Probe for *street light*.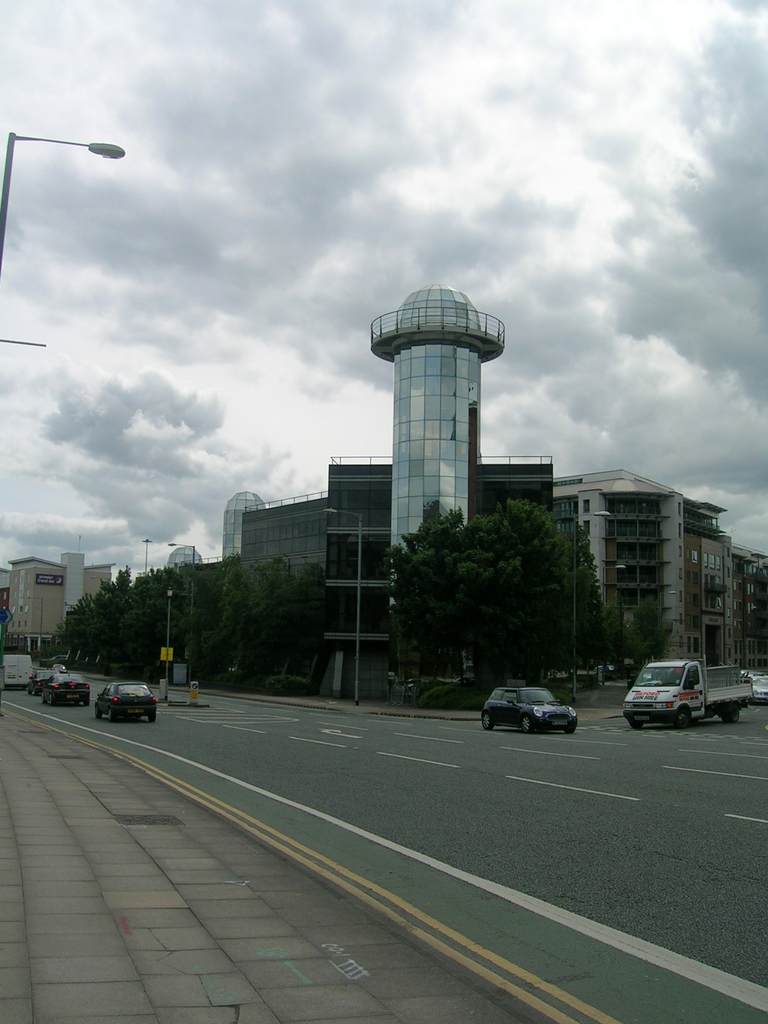
Probe result: crop(170, 538, 196, 665).
